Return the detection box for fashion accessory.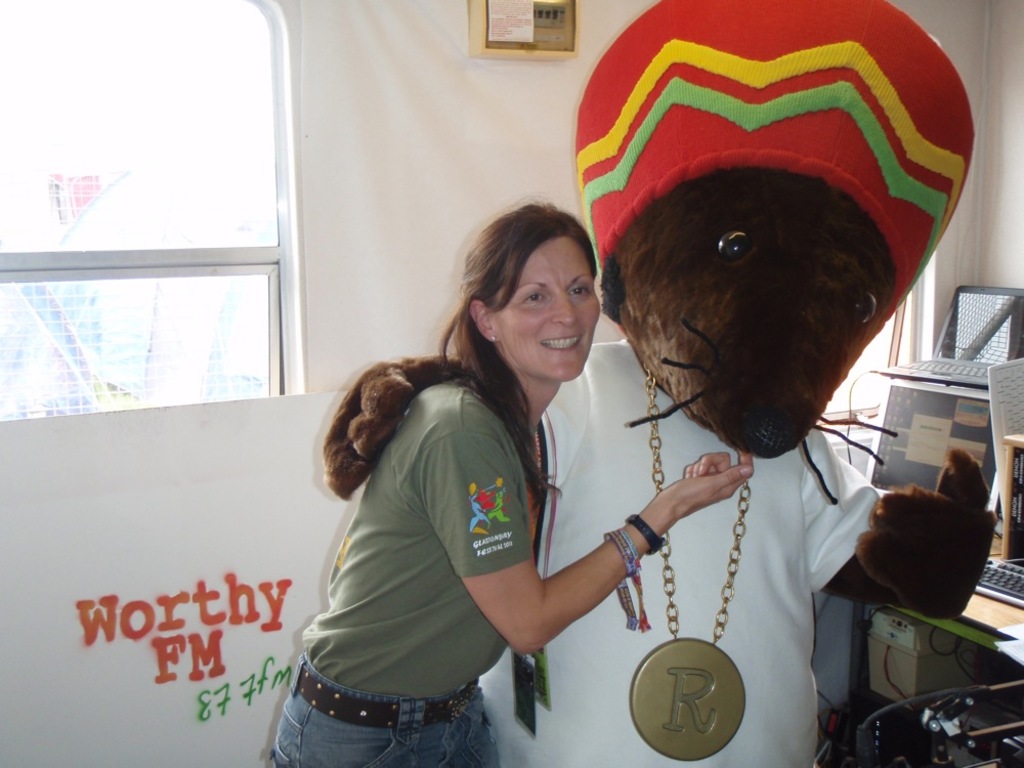
<region>629, 512, 666, 551</region>.
